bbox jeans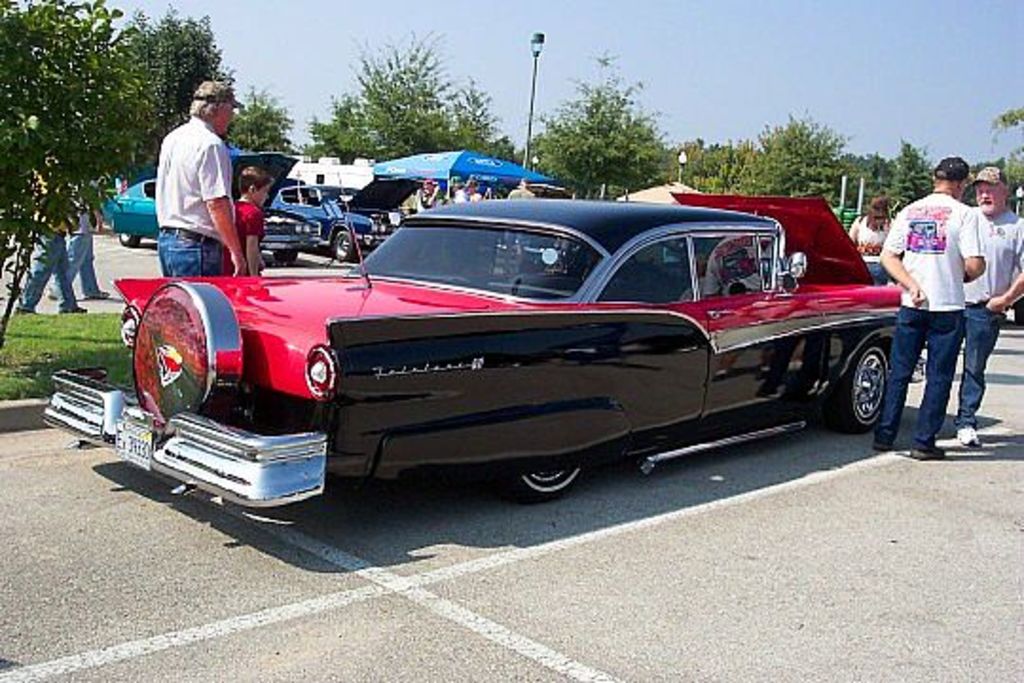
867,304,994,440
